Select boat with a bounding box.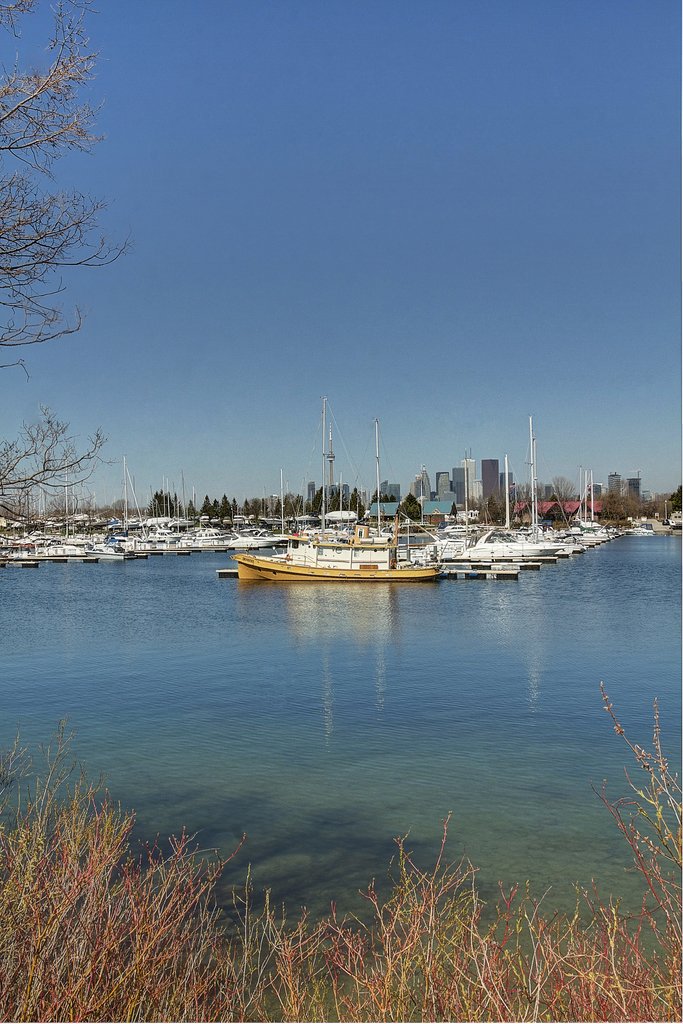
crop(625, 527, 659, 538).
